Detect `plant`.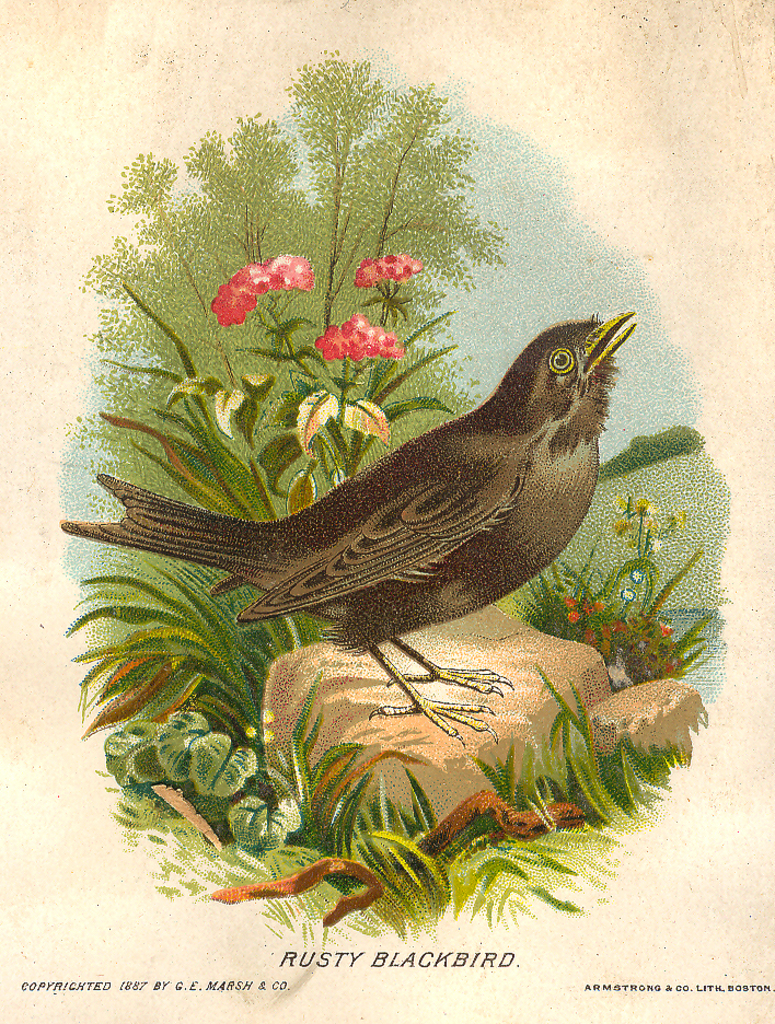
Detected at <region>471, 415, 740, 747</region>.
